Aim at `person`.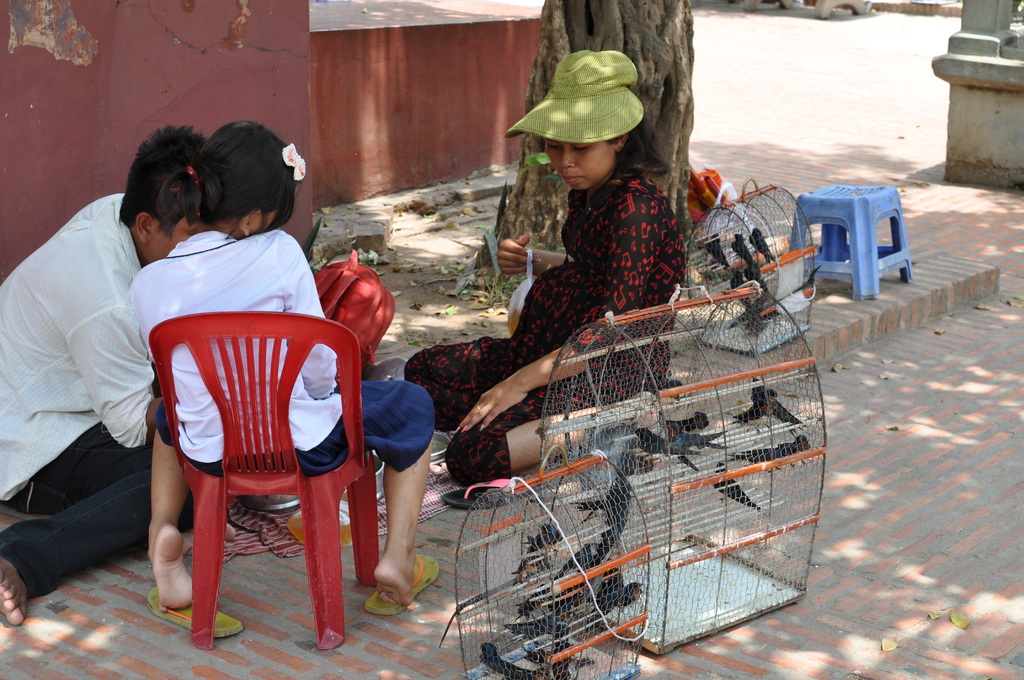
Aimed at (404,52,686,485).
